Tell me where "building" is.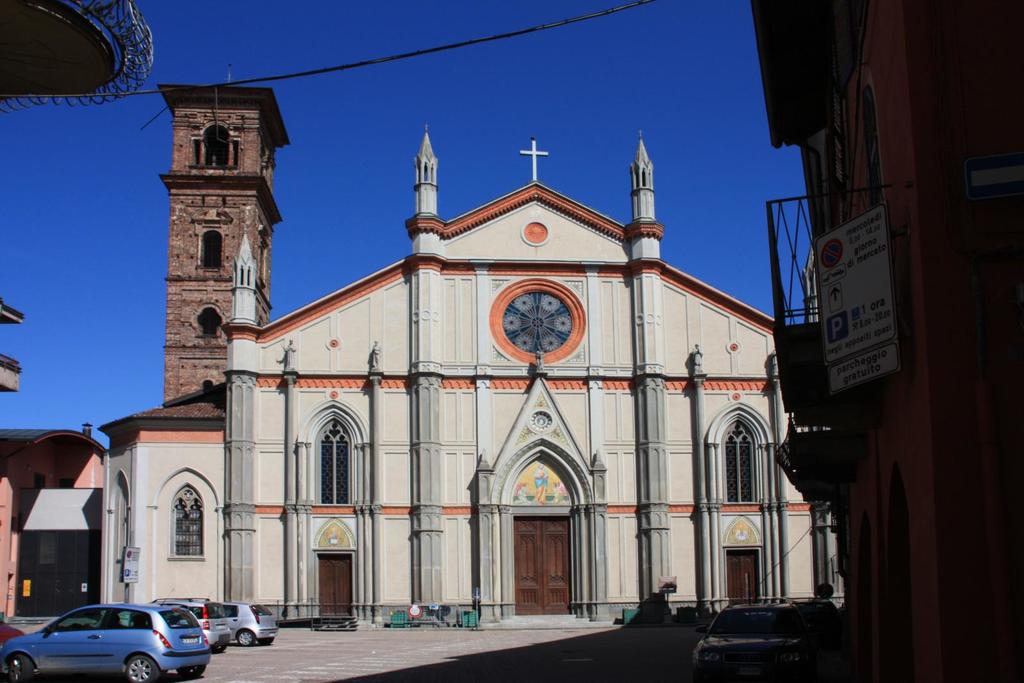
"building" is at (0,420,109,619).
